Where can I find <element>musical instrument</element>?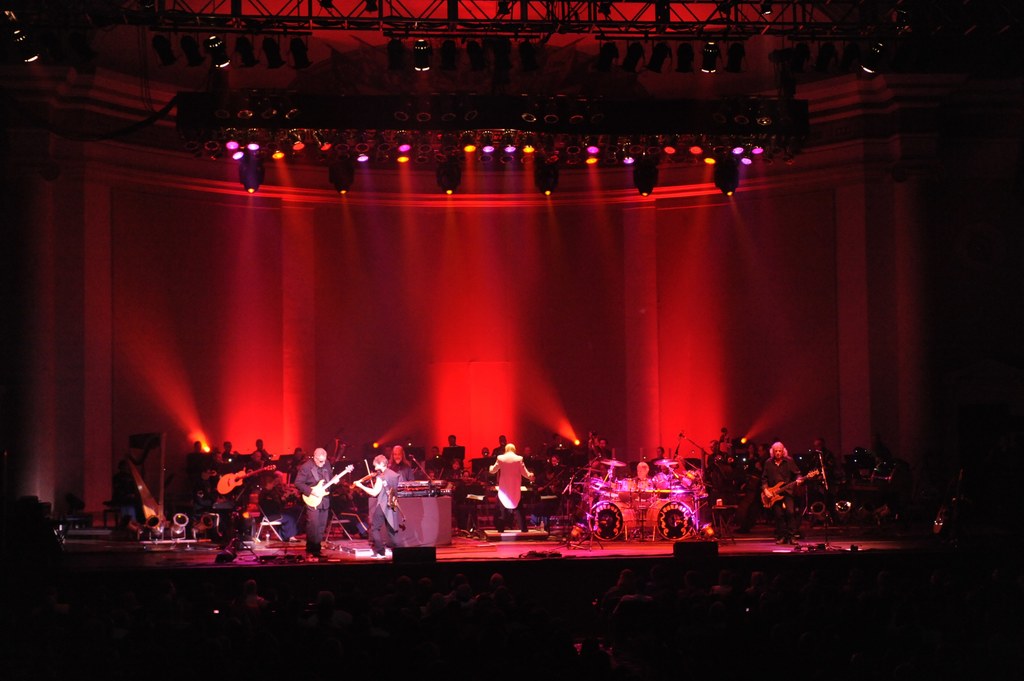
You can find it at bbox=(622, 477, 634, 496).
